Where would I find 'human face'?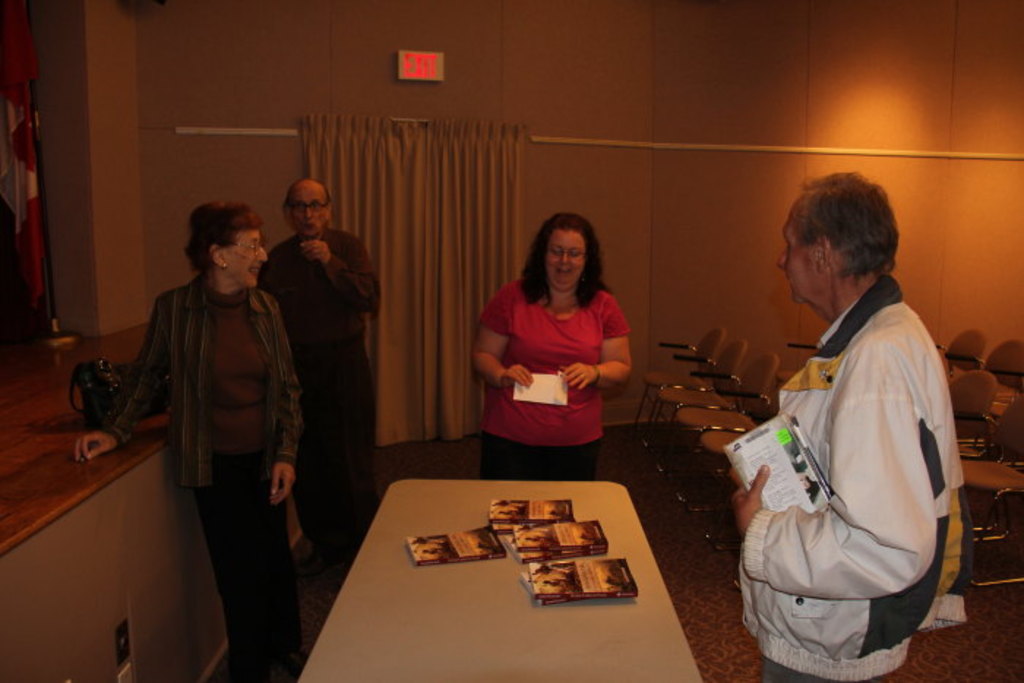
At 287:186:323:240.
